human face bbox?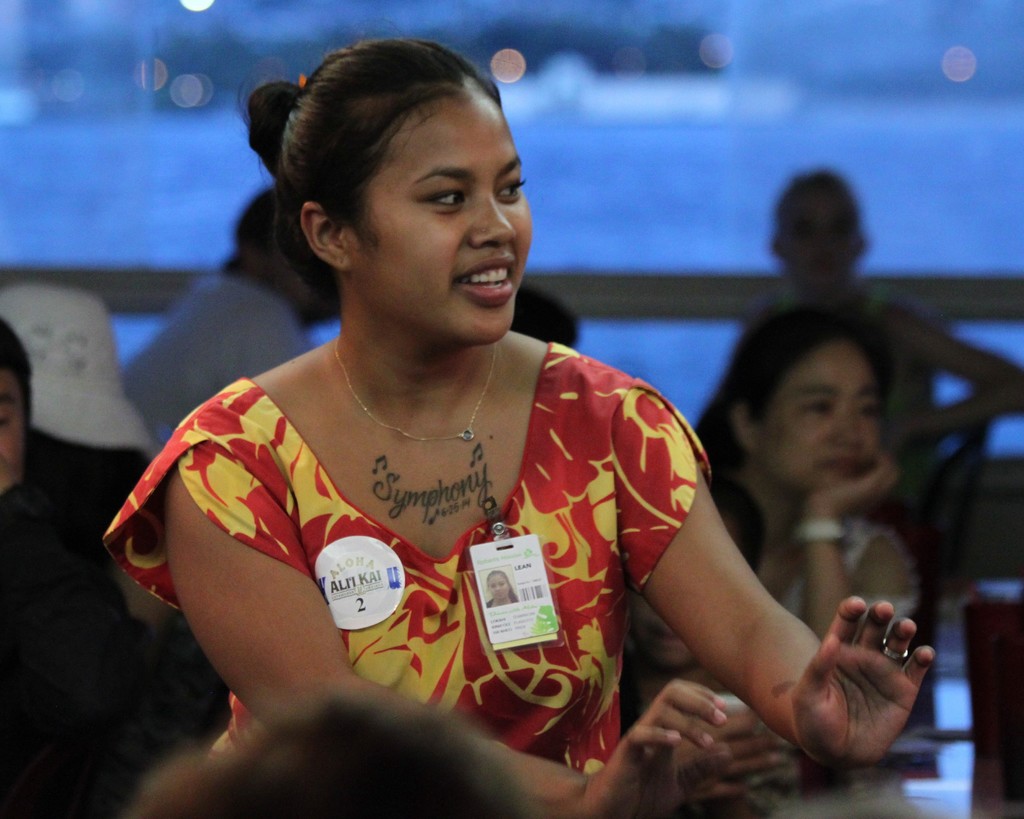
[348, 93, 531, 339]
